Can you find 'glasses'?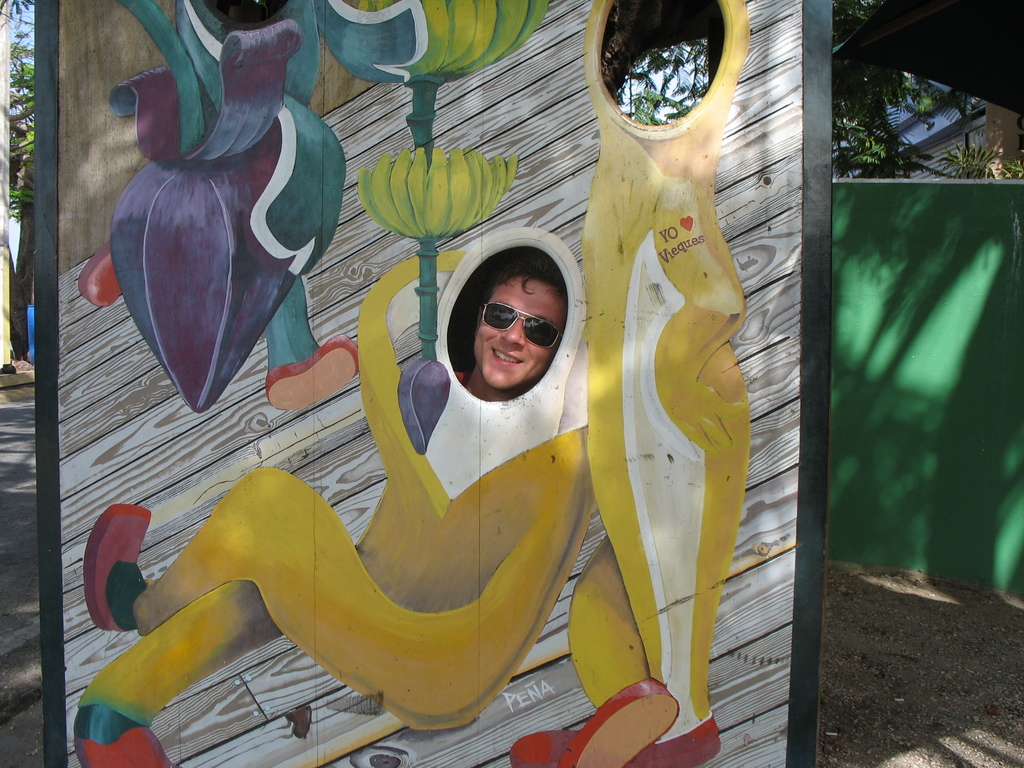
Yes, bounding box: [452,301,572,358].
